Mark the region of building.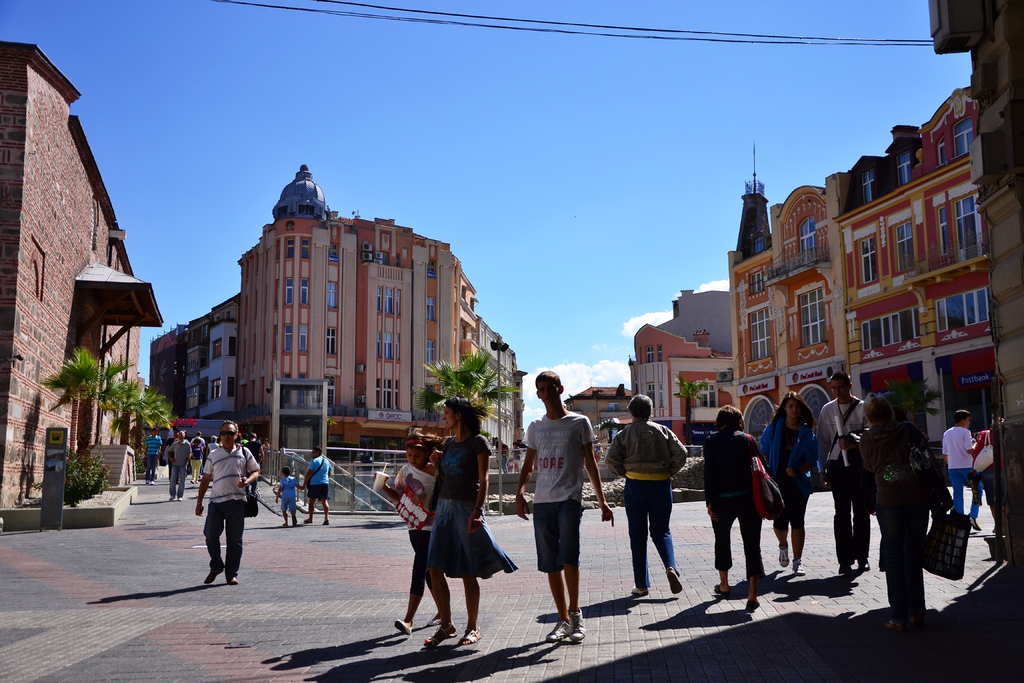
Region: {"left": 728, "top": 79, "right": 991, "bottom": 469}.
